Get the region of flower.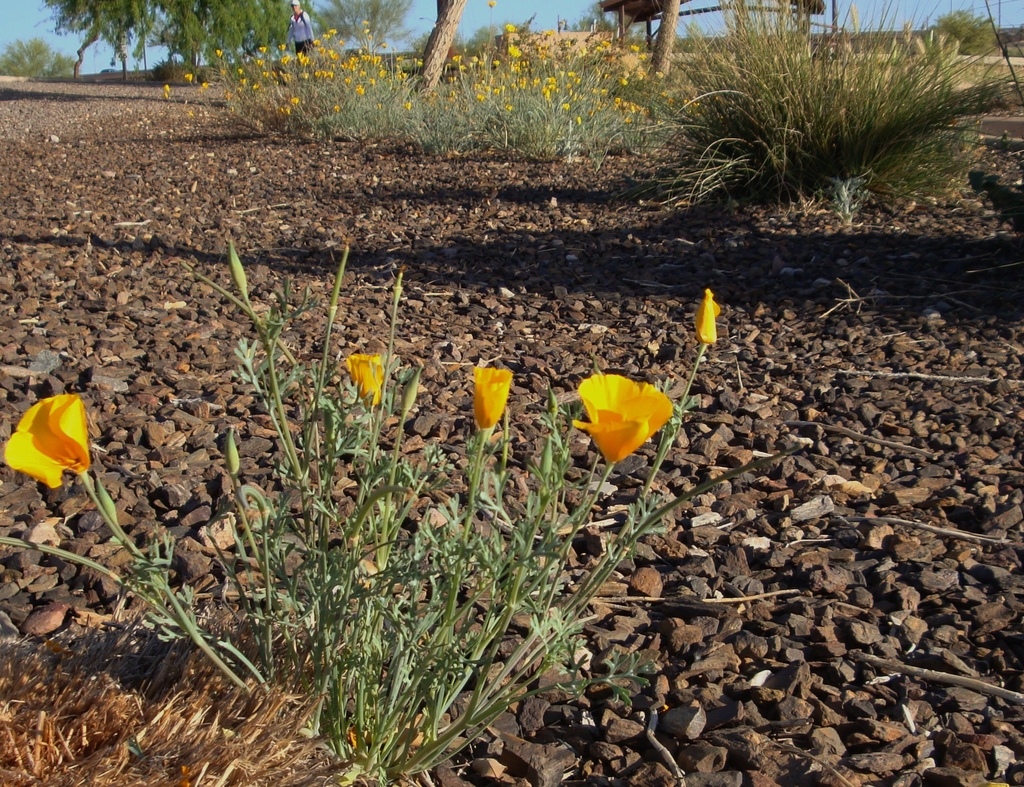
<region>486, 0, 495, 7</region>.
